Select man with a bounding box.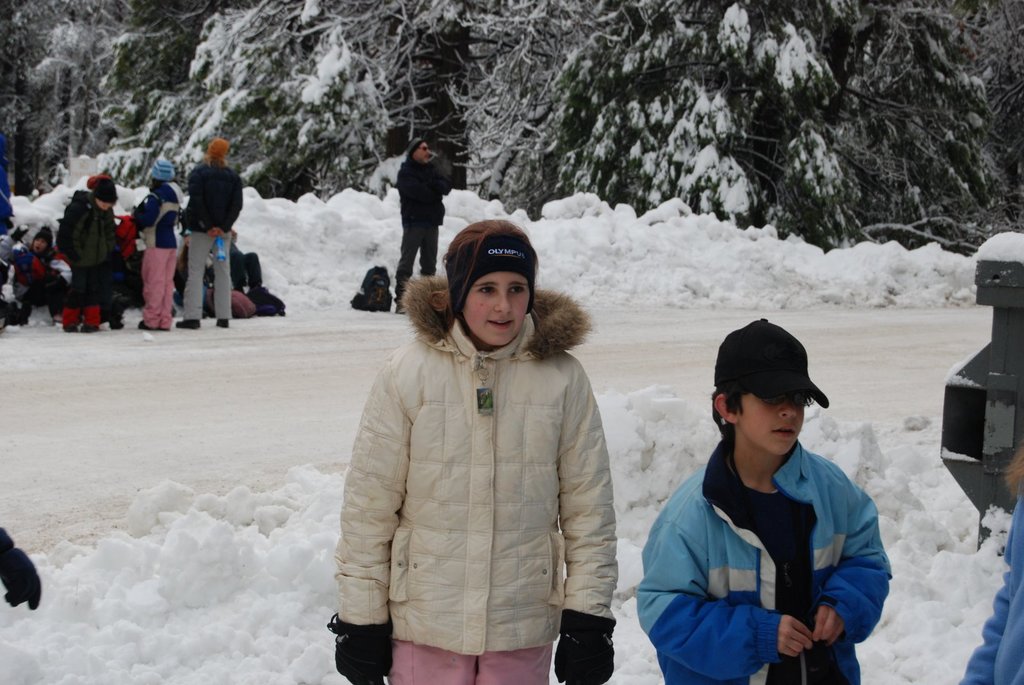
Rect(177, 138, 245, 328).
